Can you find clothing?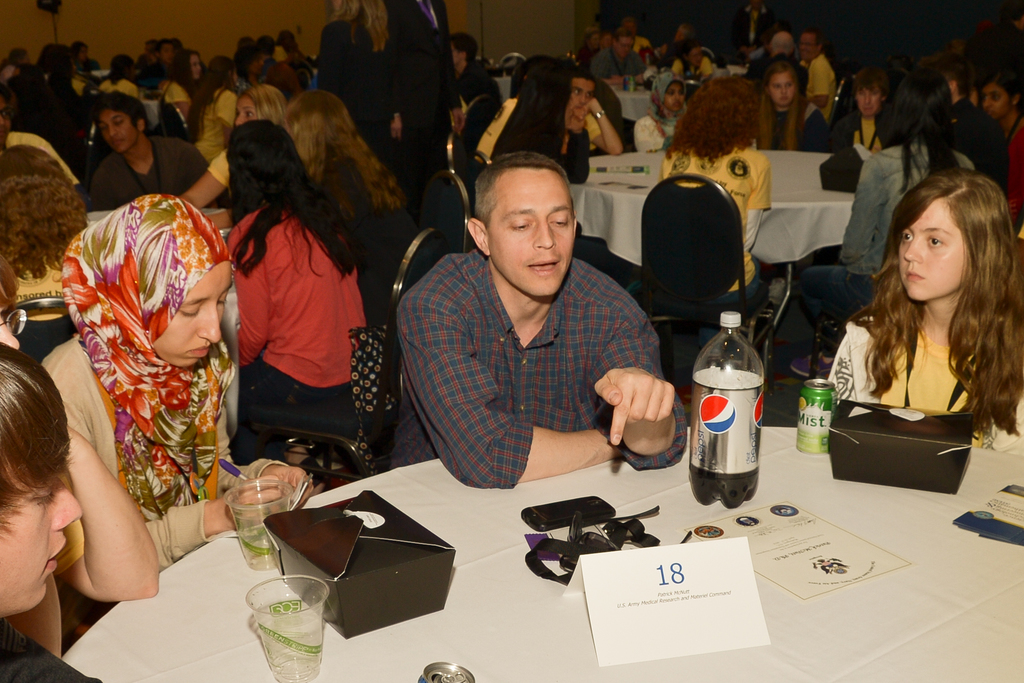
Yes, bounding box: 870, 319, 974, 415.
